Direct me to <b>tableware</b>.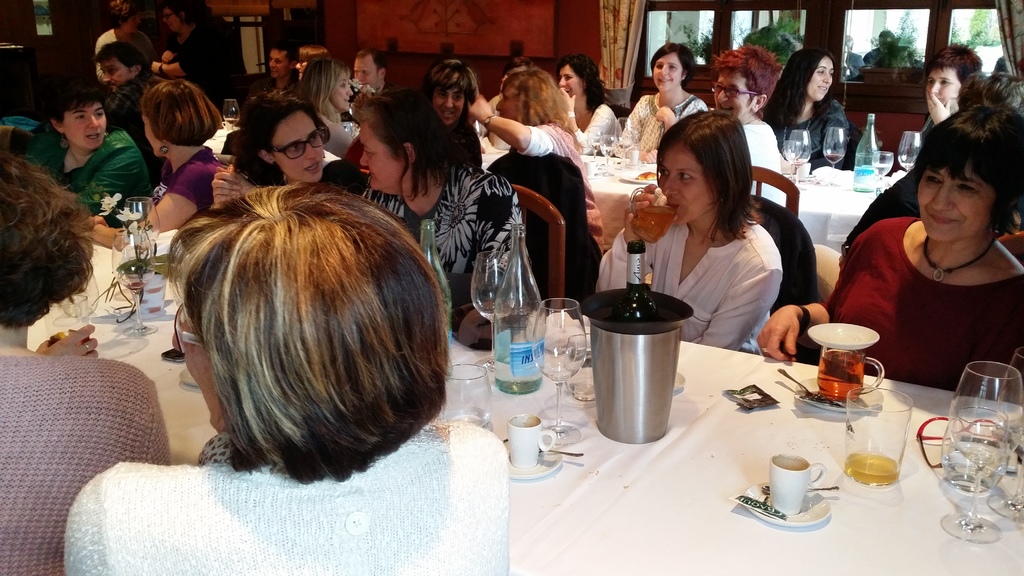
Direction: (113,225,155,337).
